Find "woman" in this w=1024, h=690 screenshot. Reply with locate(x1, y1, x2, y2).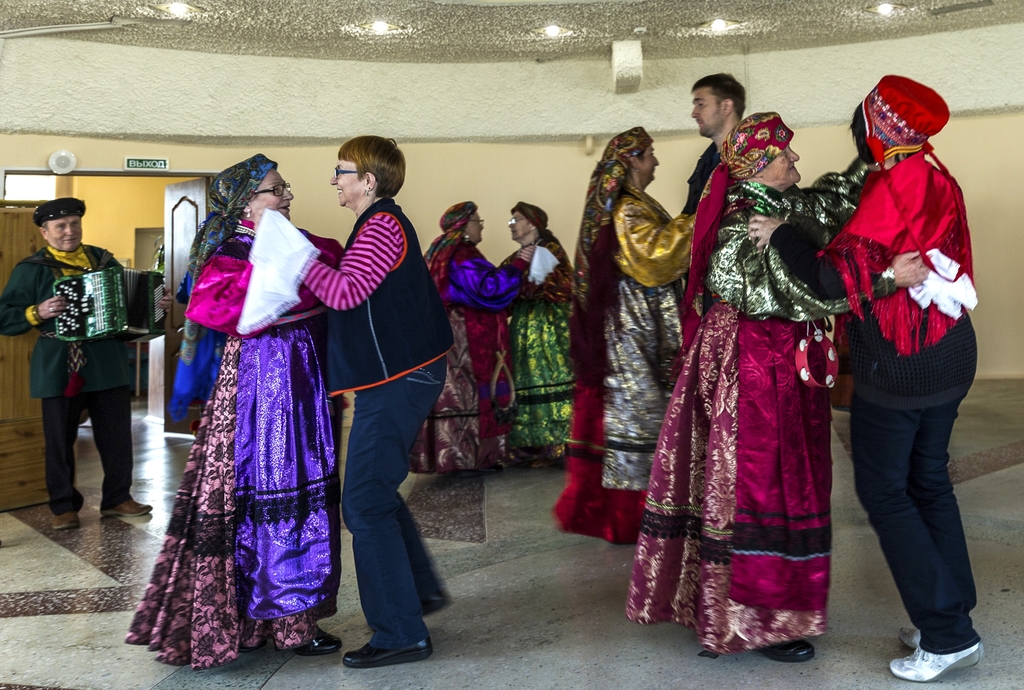
locate(415, 194, 537, 482).
